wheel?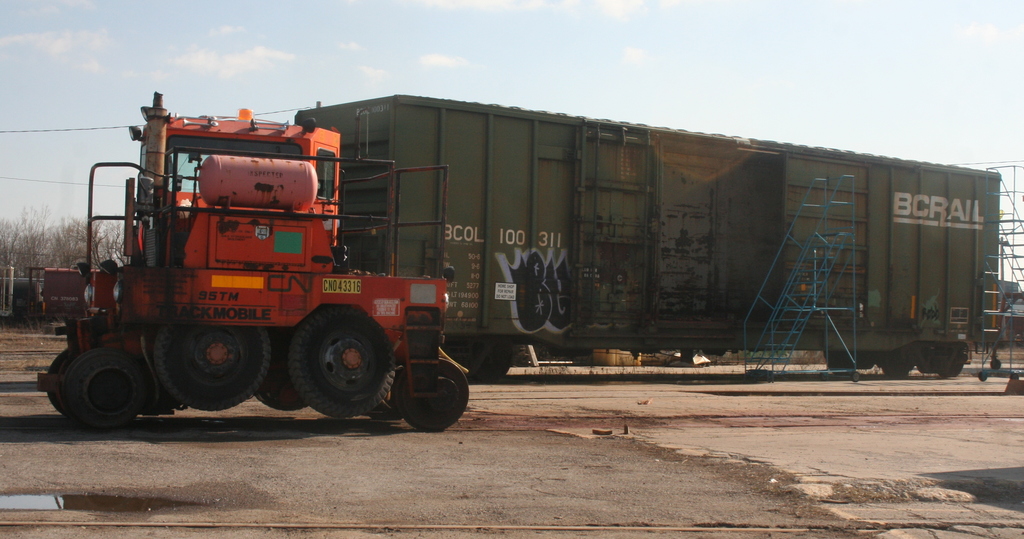
locate(399, 353, 472, 431)
